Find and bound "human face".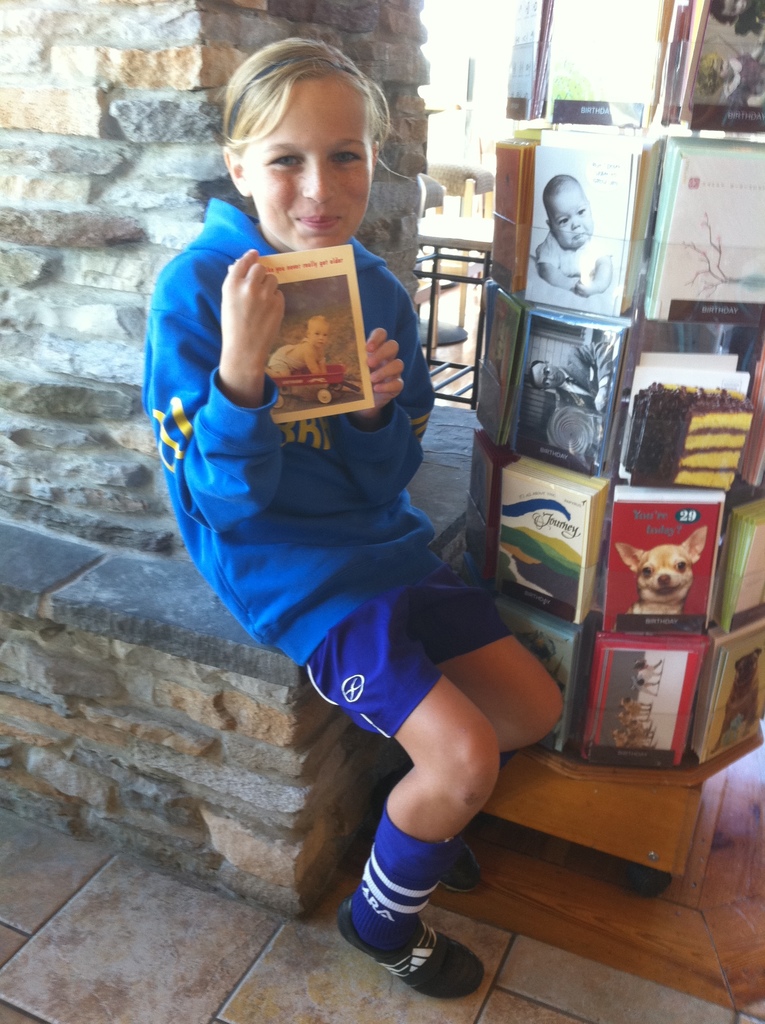
Bound: box=[241, 60, 383, 252].
